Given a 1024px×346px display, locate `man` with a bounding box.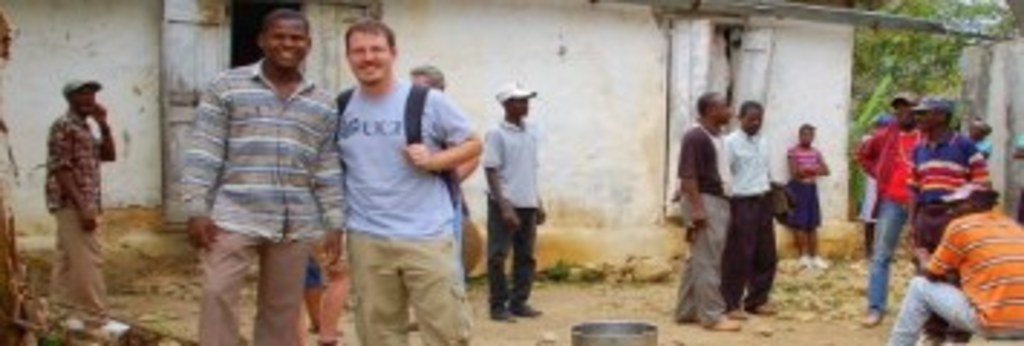
Located: <region>401, 66, 479, 288</region>.
